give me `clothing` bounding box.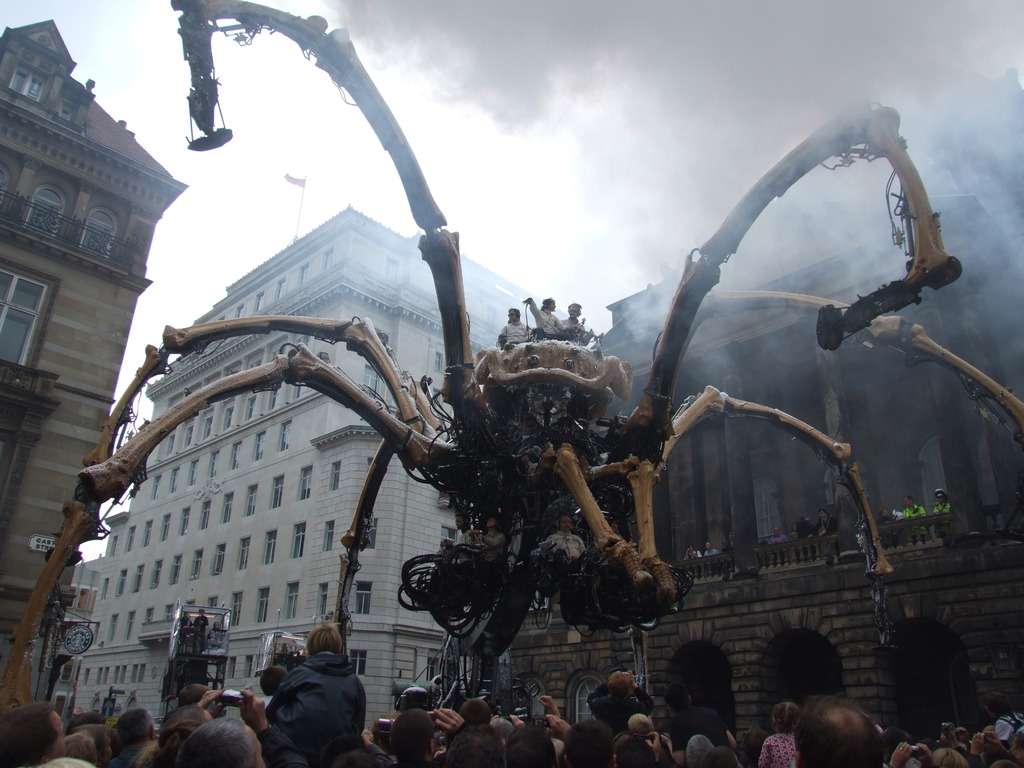
rect(905, 502, 927, 538).
